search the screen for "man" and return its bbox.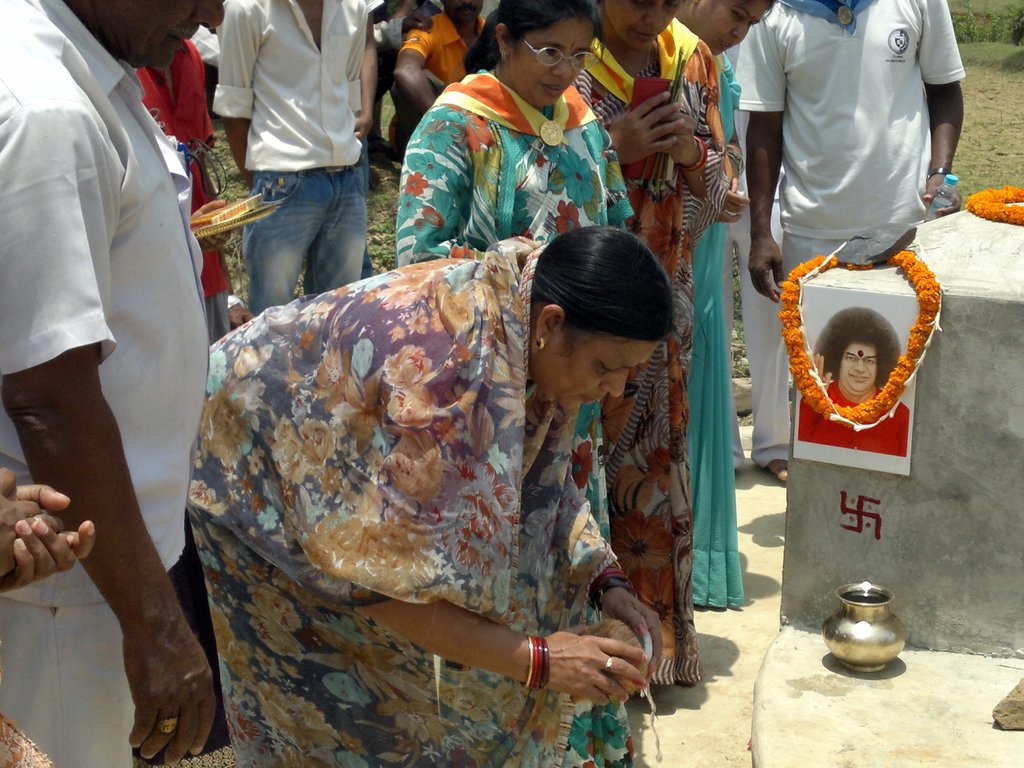
Found: locate(206, 0, 376, 315).
